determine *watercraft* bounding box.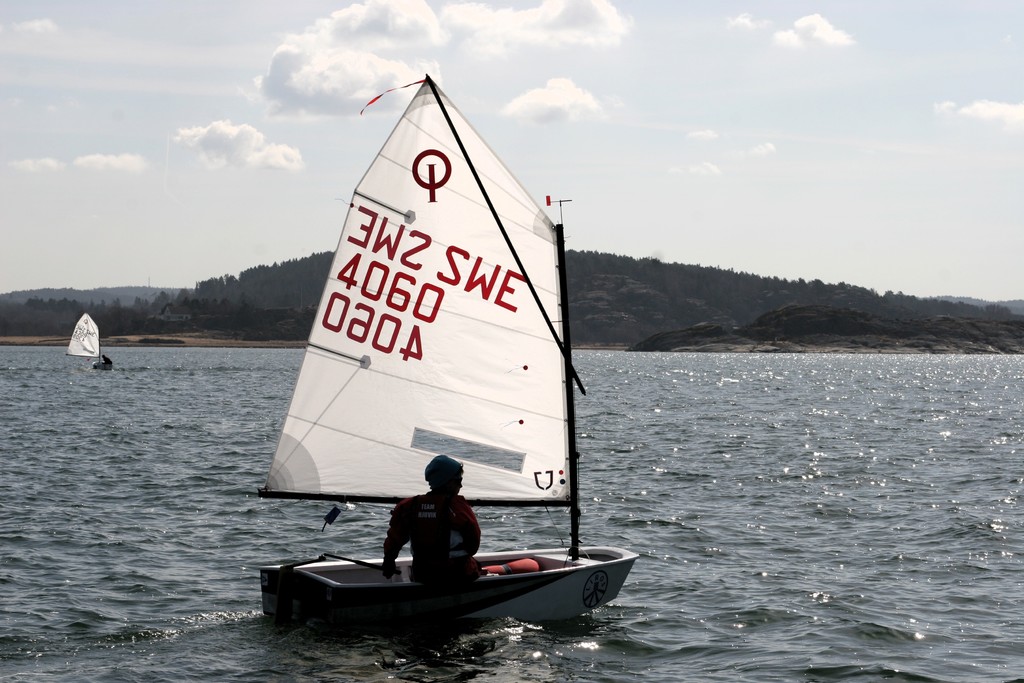
Determined: {"x1": 66, "y1": 314, "x2": 116, "y2": 372}.
